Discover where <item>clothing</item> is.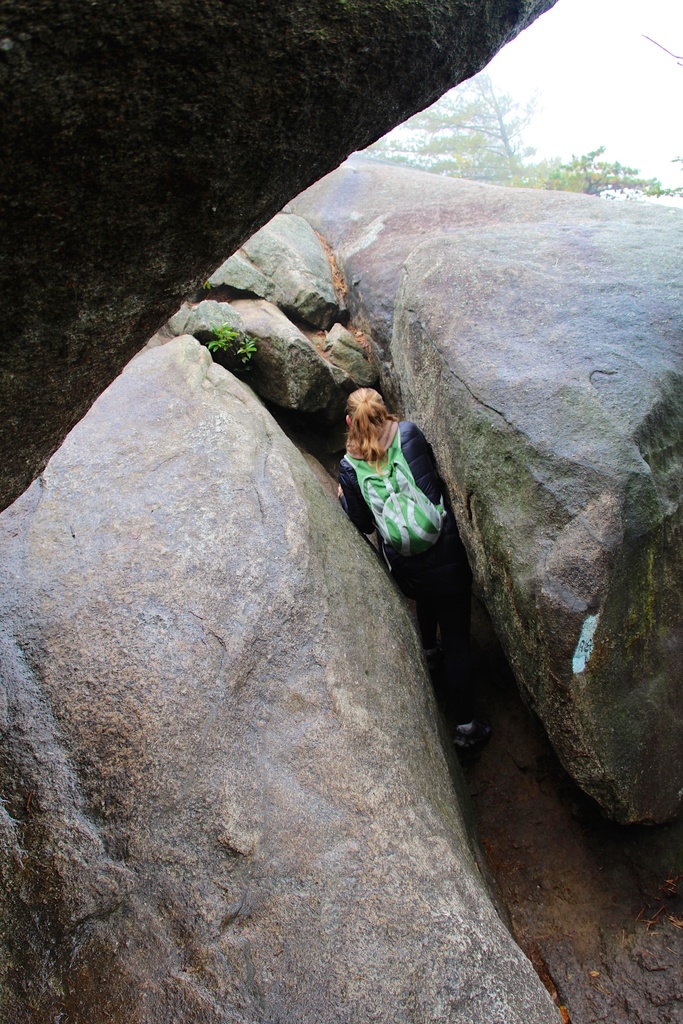
Discovered at region(352, 433, 453, 549).
